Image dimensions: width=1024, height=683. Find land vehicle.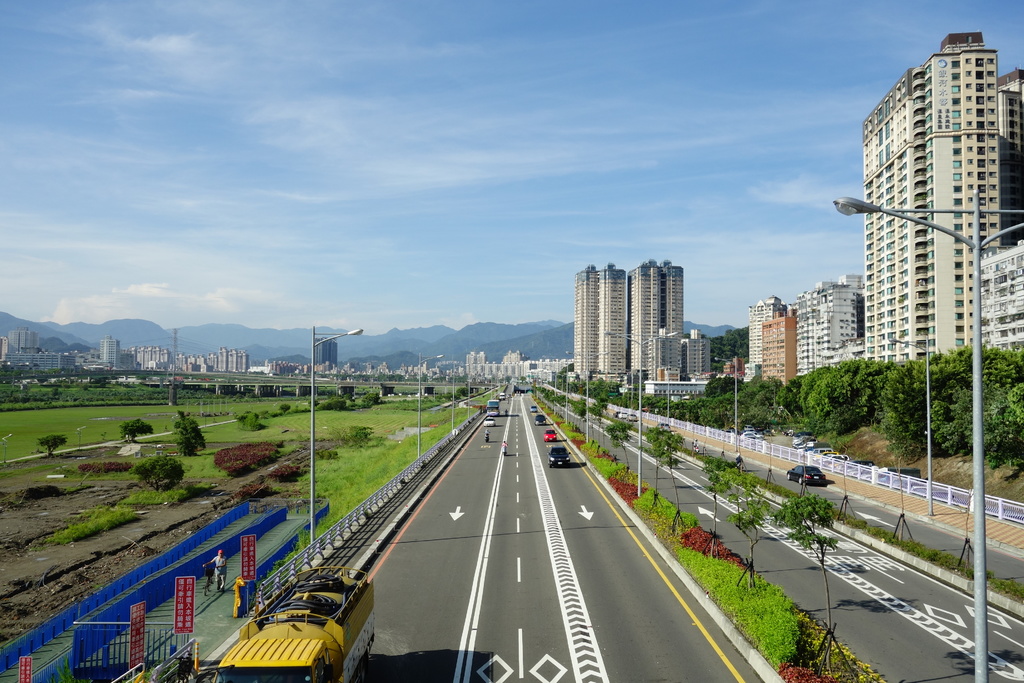
[left=625, top=412, right=639, bottom=420].
